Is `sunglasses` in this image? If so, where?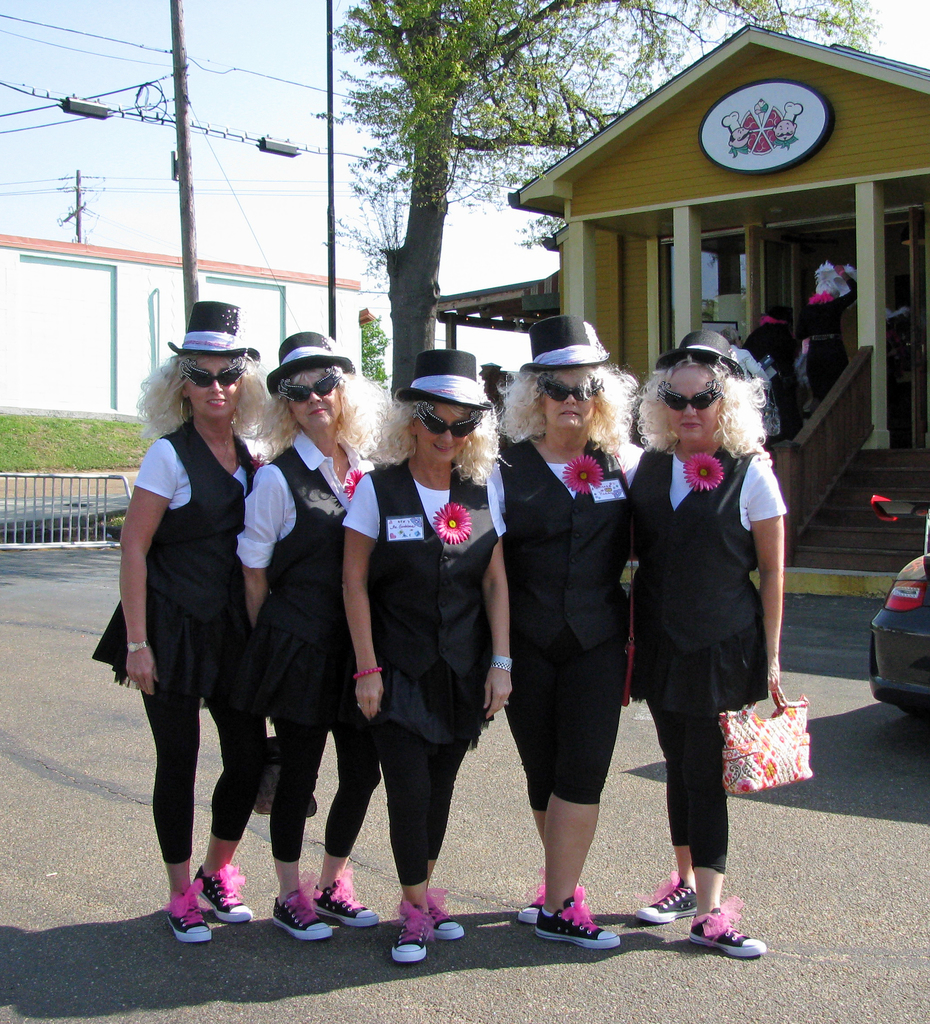
Yes, at 181 360 245 387.
